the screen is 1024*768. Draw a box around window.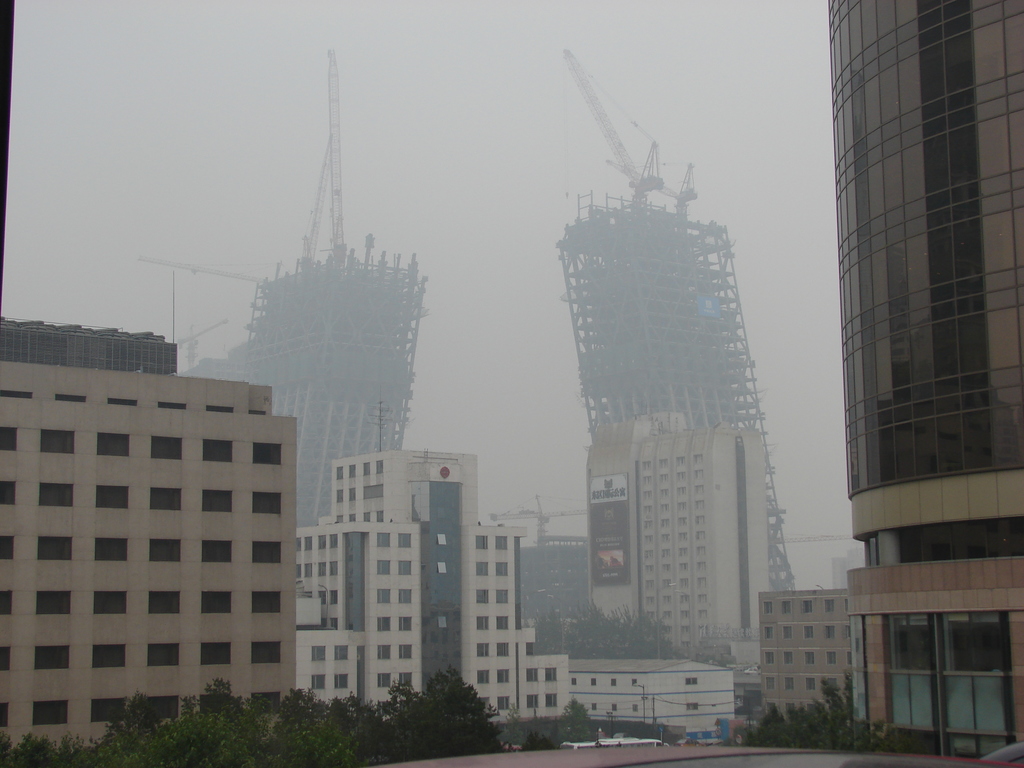
x1=317 y1=535 x2=327 y2=550.
